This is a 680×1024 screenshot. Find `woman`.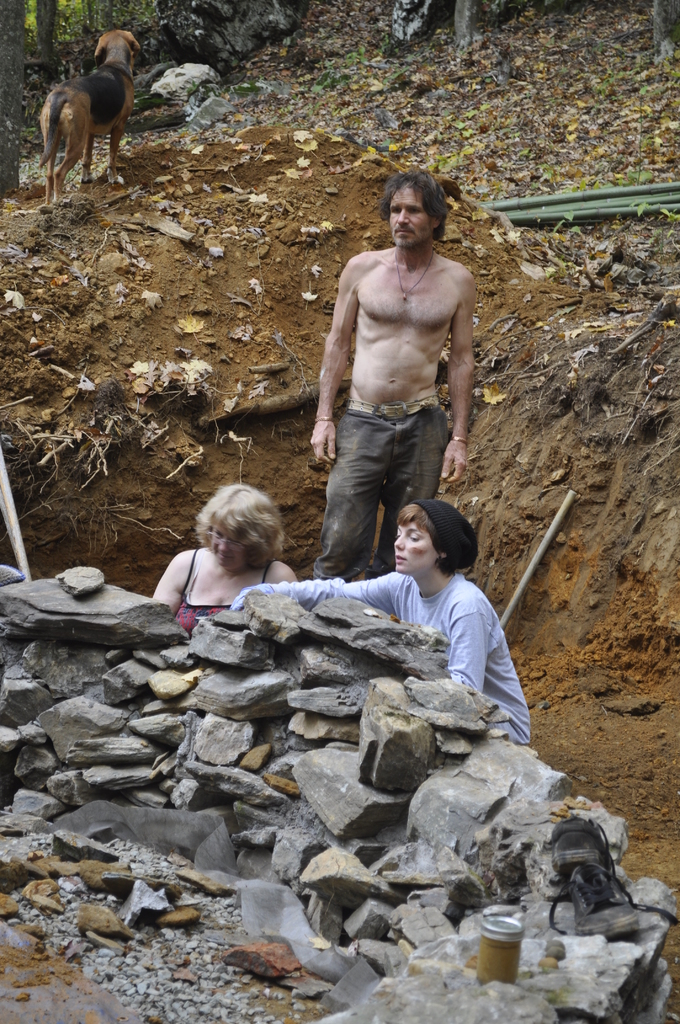
Bounding box: detection(234, 500, 530, 745).
